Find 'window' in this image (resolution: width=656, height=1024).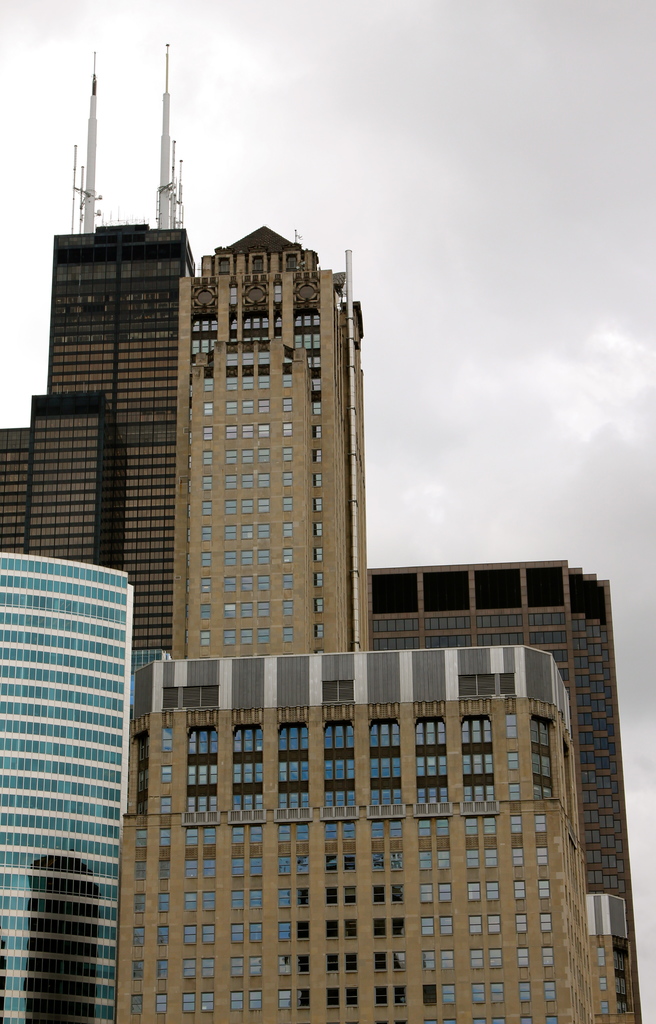
<region>207, 794, 218, 815</region>.
